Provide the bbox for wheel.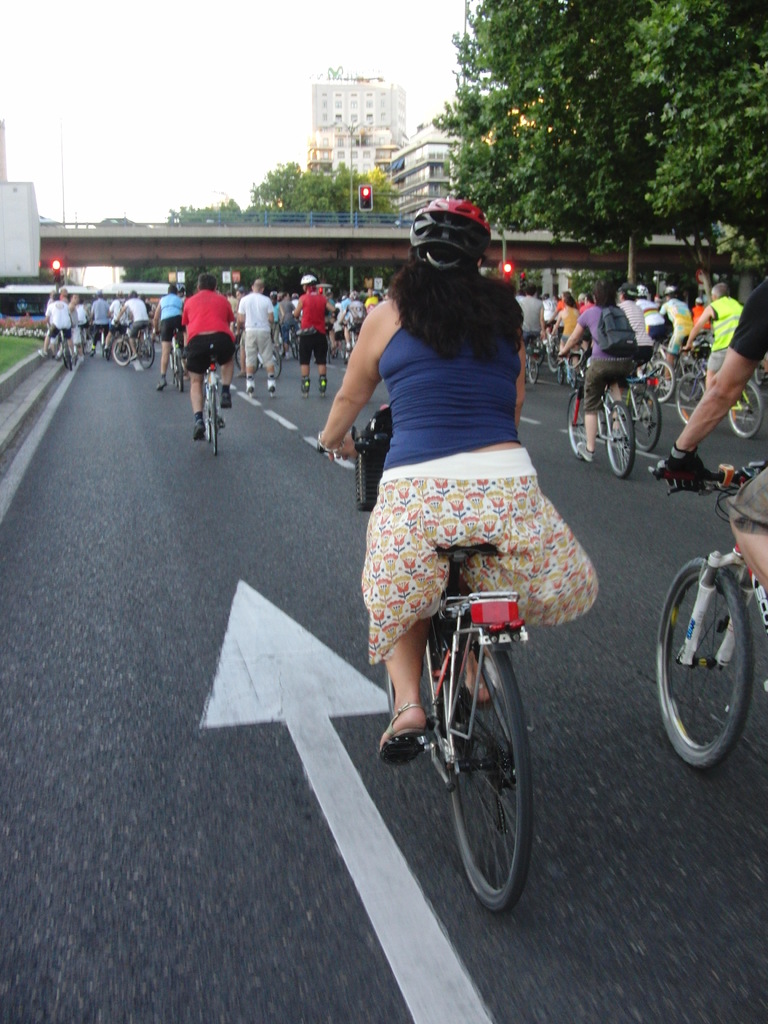
{"left": 532, "top": 339, "right": 543, "bottom": 364}.
